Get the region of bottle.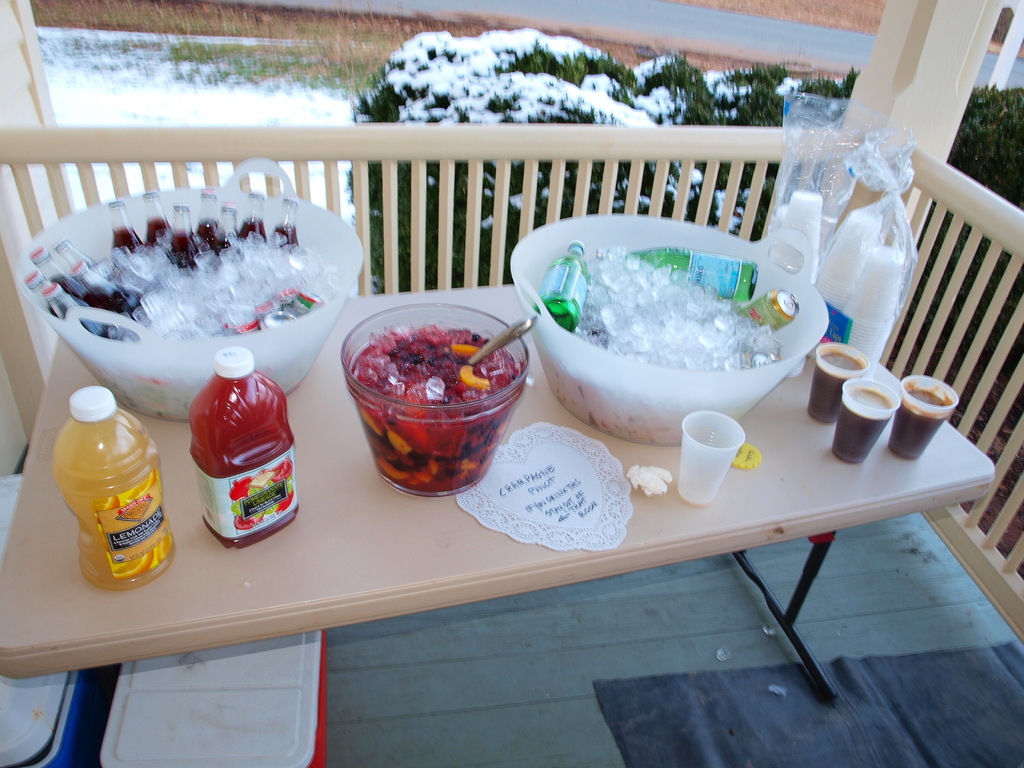
598 246 760 301.
